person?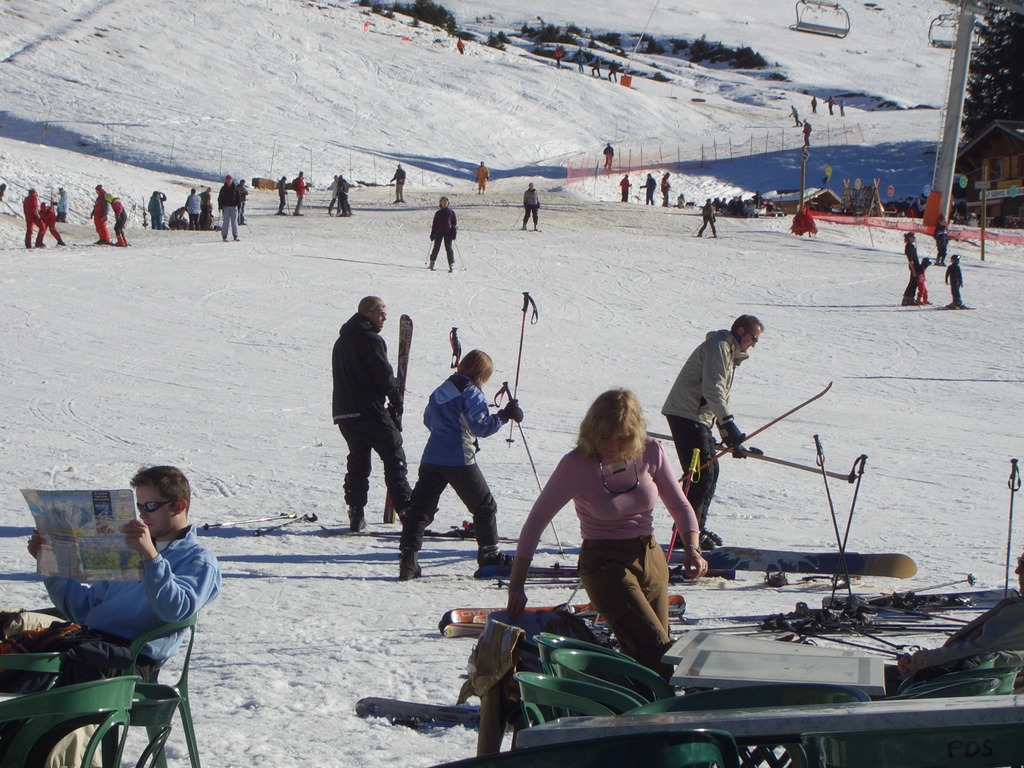
(x1=901, y1=229, x2=934, y2=307)
